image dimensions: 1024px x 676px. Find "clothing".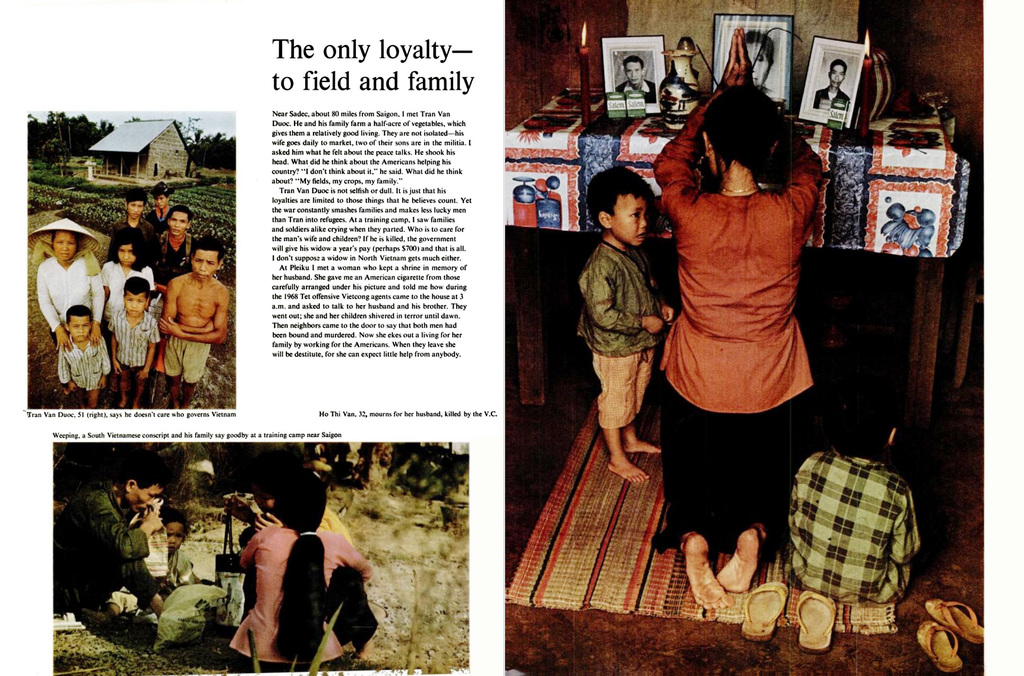
[100,259,161,309].
